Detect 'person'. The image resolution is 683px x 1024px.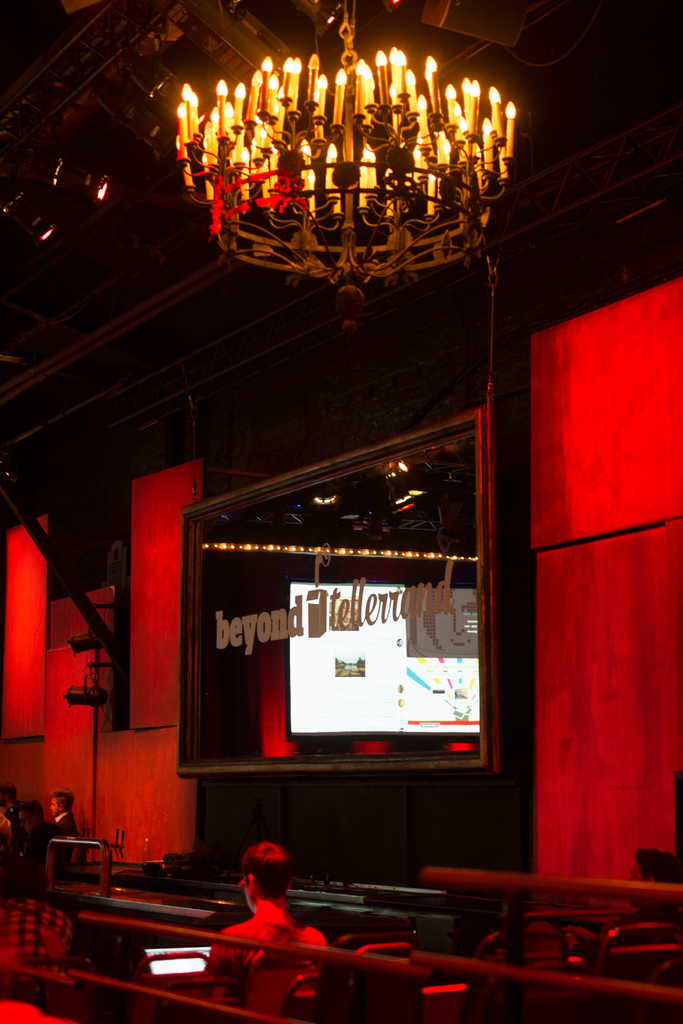
[202,822,333,1005].
